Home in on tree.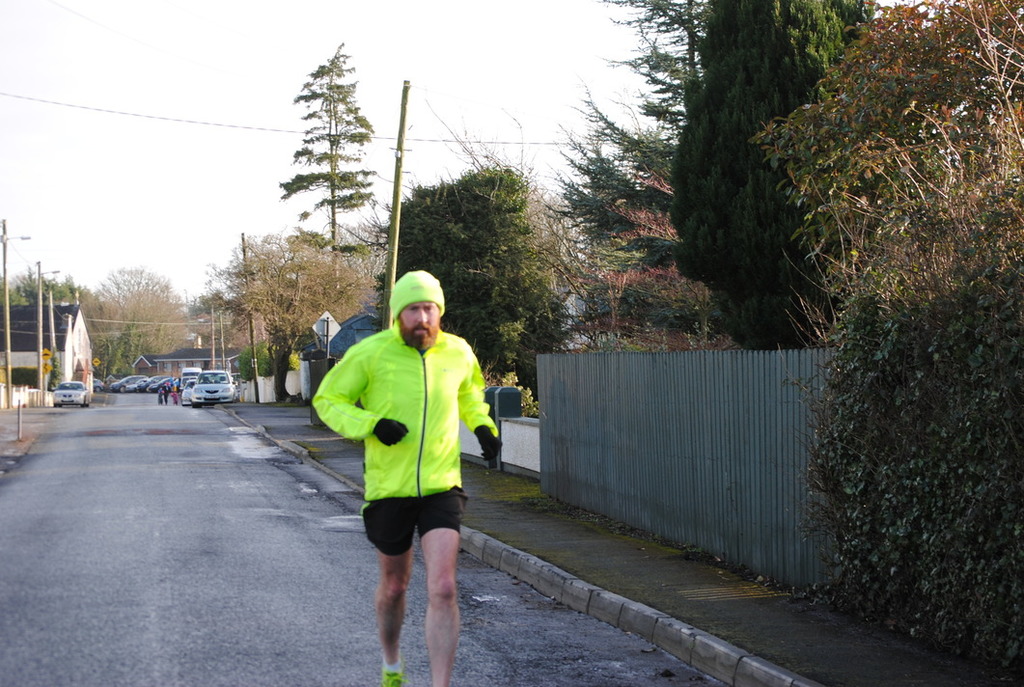
Homed in at 200:236:381:398.
